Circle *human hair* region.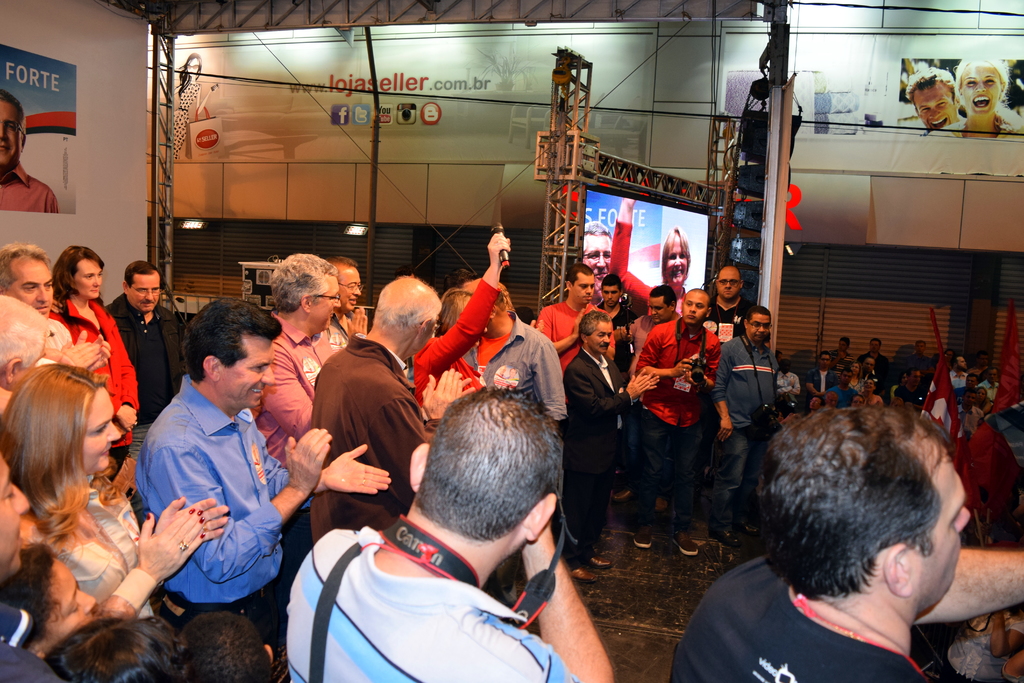
Region: x1=182 y1=297 x2=282 y2=386.
